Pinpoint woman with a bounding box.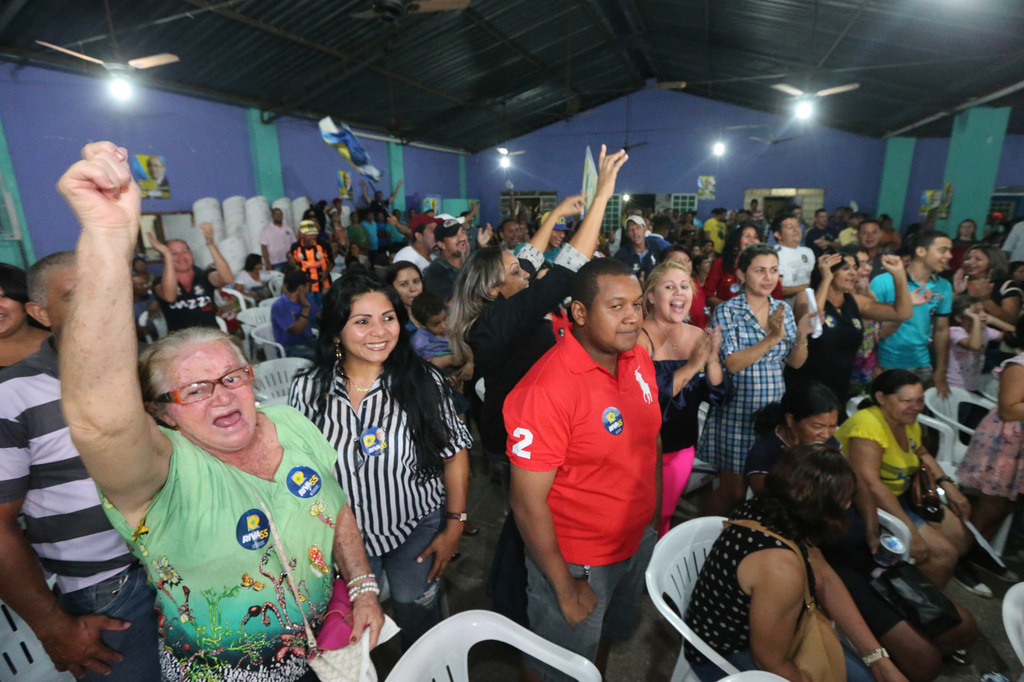
pyautogui.locateOnScreen(282, 263, 477, 677).
